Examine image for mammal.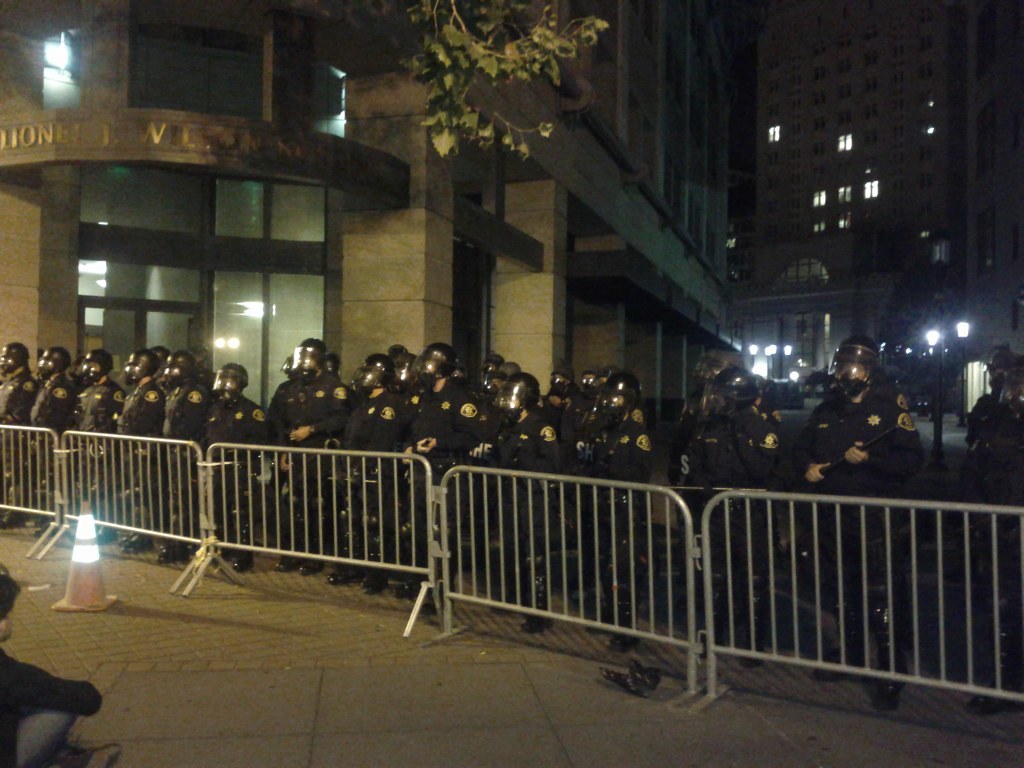
Examination result: <region>959, 345, 1023, 459</region>.
